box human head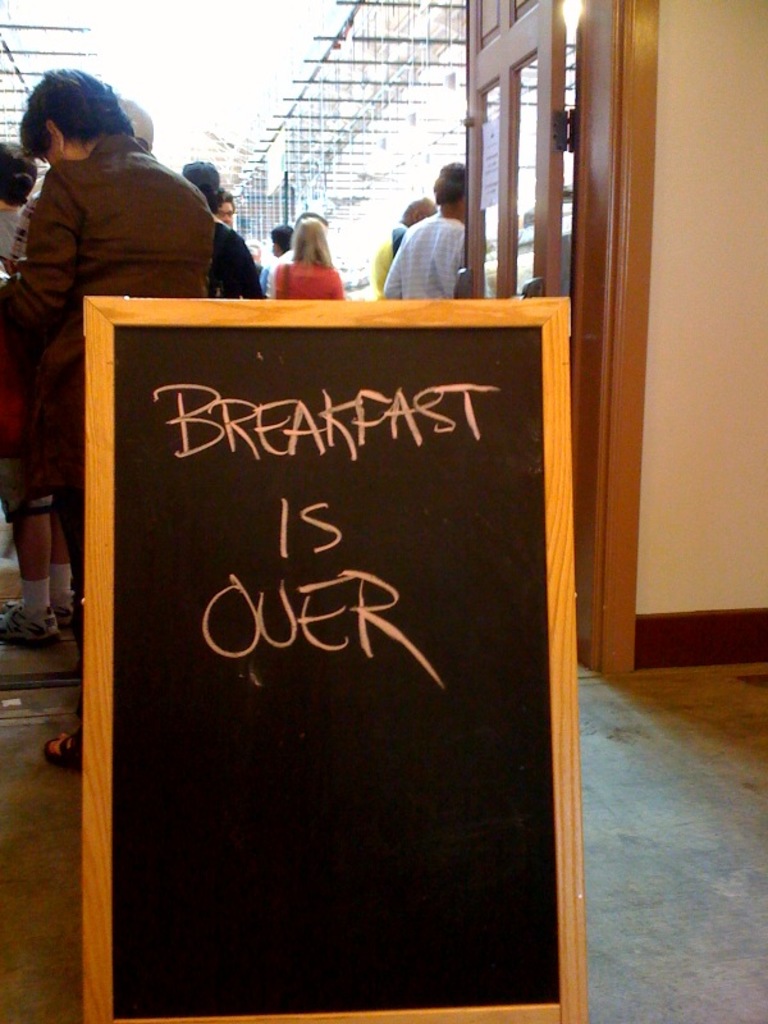
l=288, t=218, r=332, b=260
